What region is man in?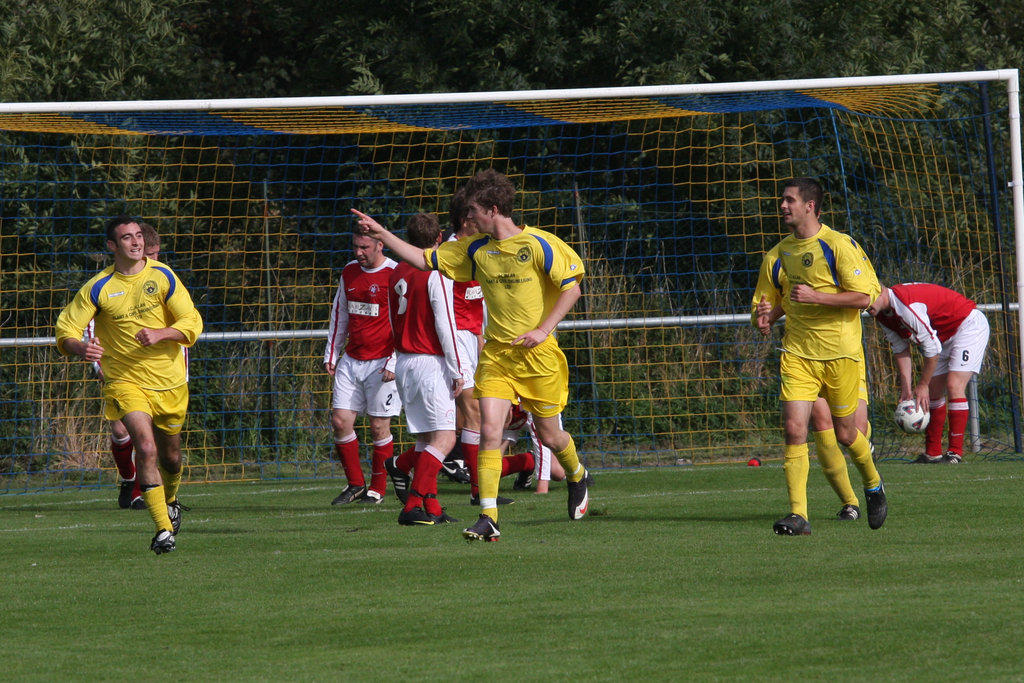
<bbox>351, 165, 588, 541</bbox>.
